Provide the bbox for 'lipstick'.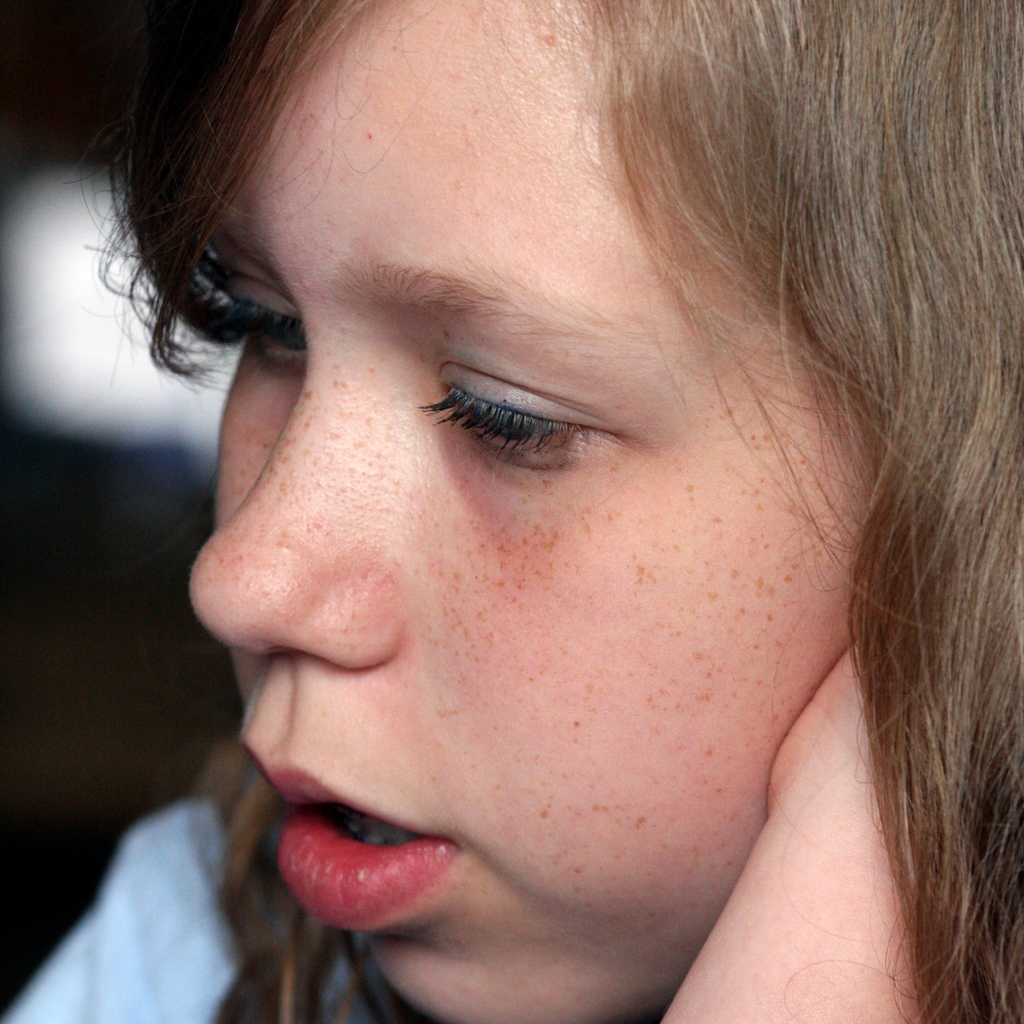
[left=241, top=742, right=459, bottom=925].
